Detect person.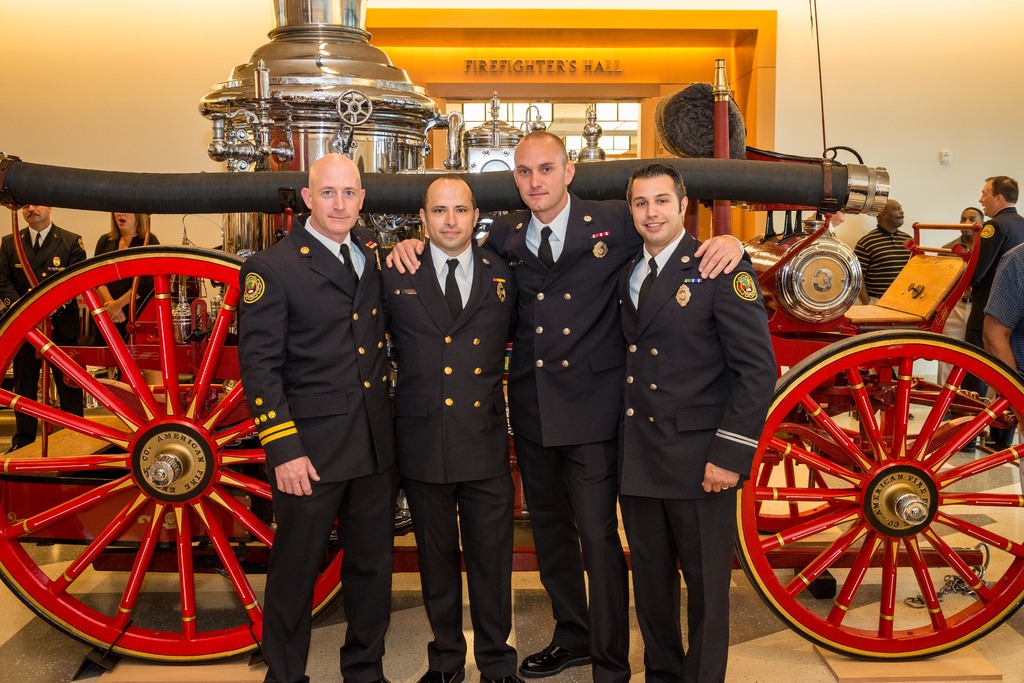
Detected at locate(385, 133, 750, 682).
